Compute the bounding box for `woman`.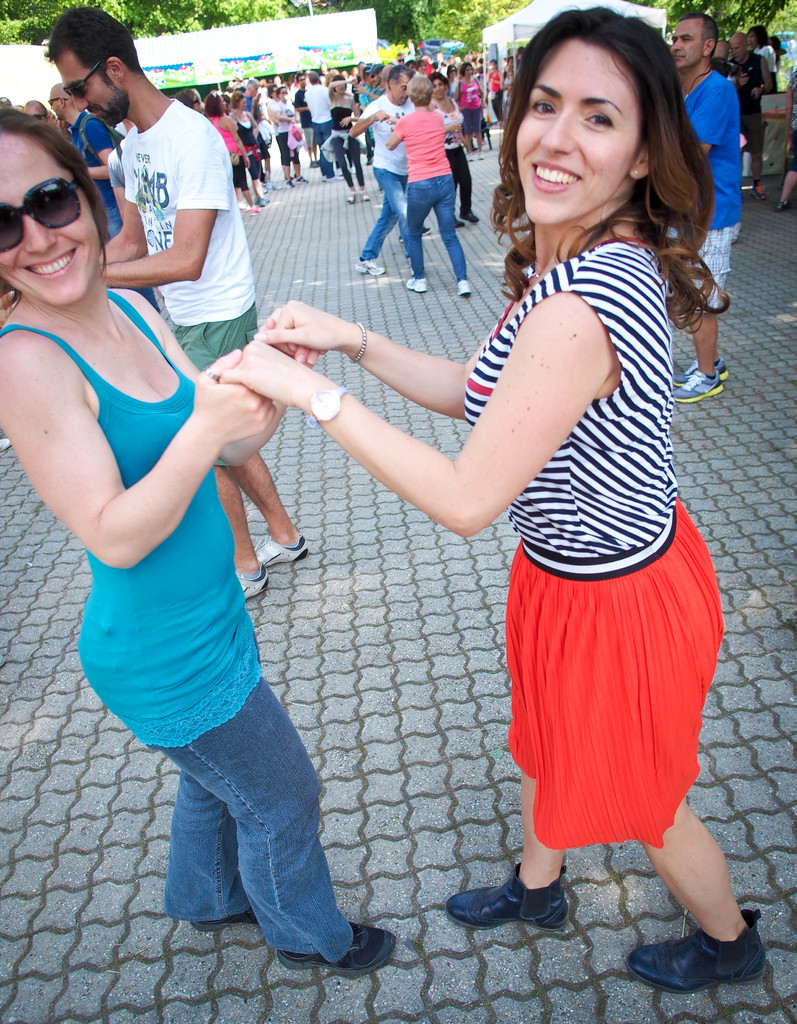
bbox=(502, 57, 513, 141).
